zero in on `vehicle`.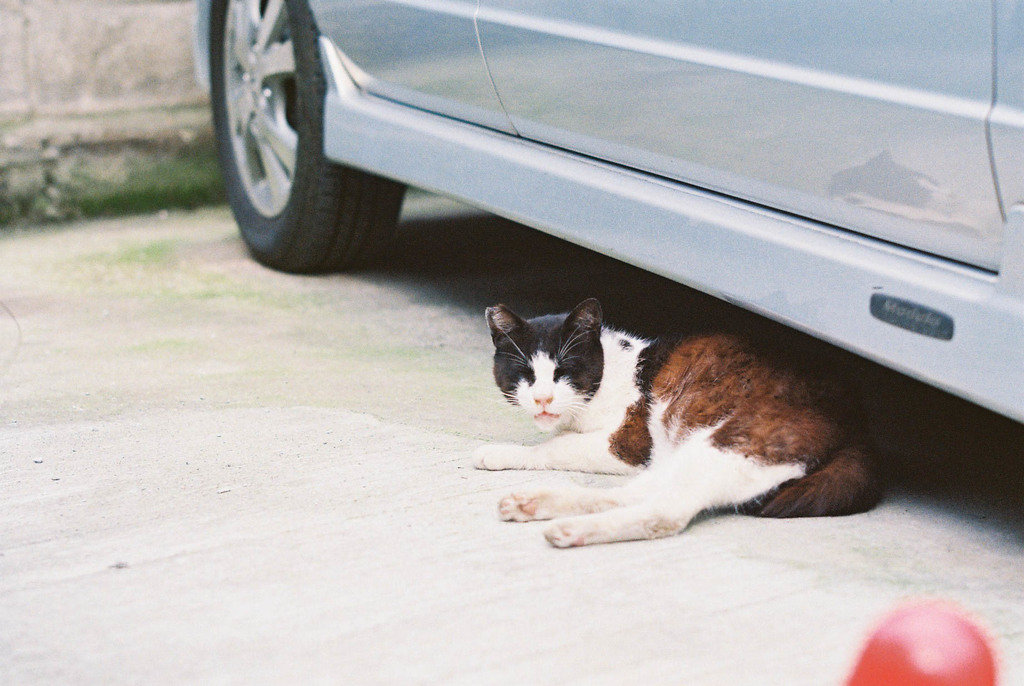
Zeroed in: [207,0,1023,421].
